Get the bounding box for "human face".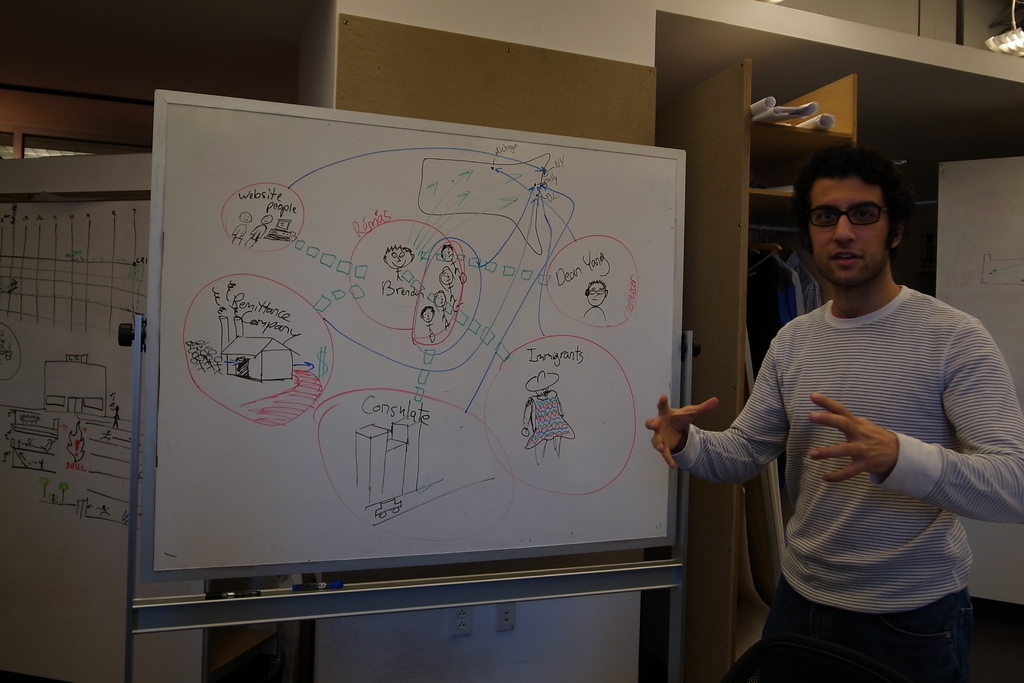
select_region(813, 180, 892, 284).
